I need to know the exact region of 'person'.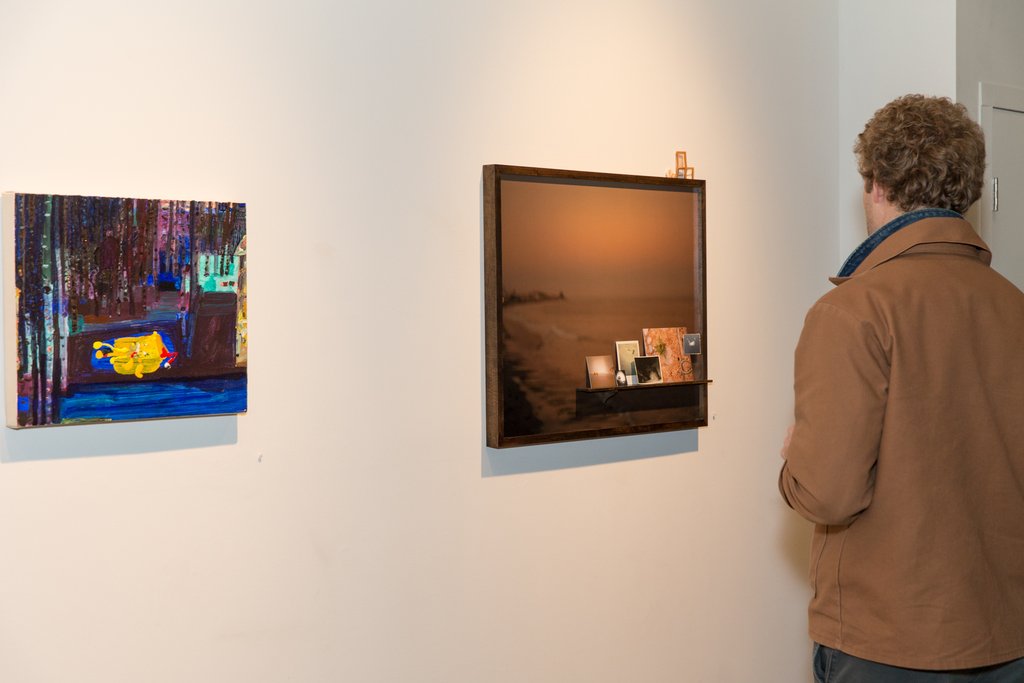
Region: 774,87,1018,682.
